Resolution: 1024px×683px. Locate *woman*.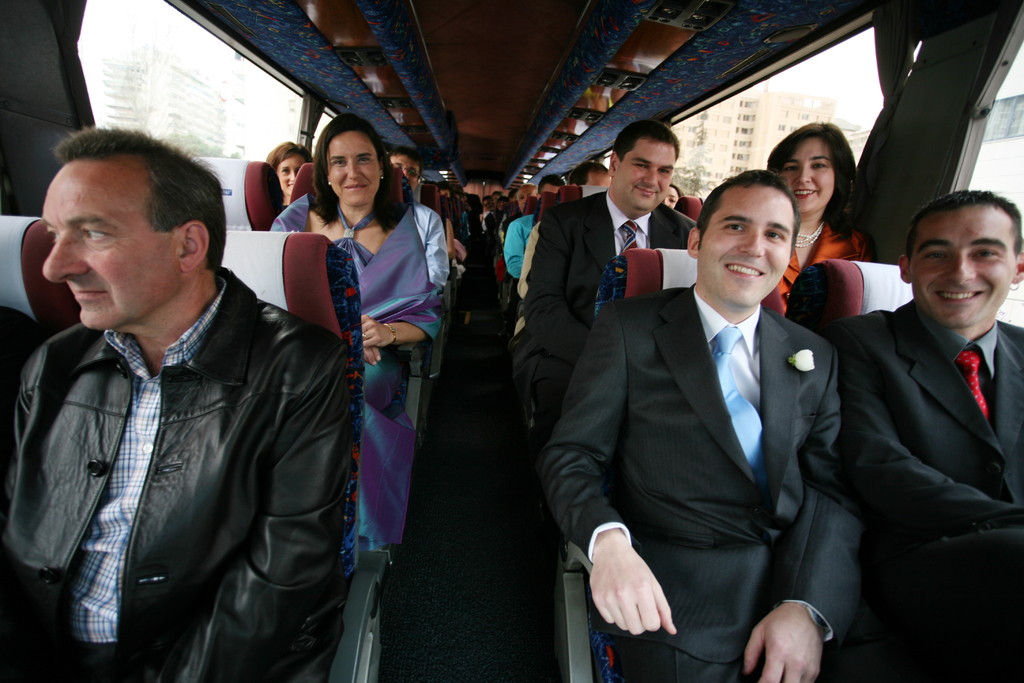
box(765, 120, 874, 320).
